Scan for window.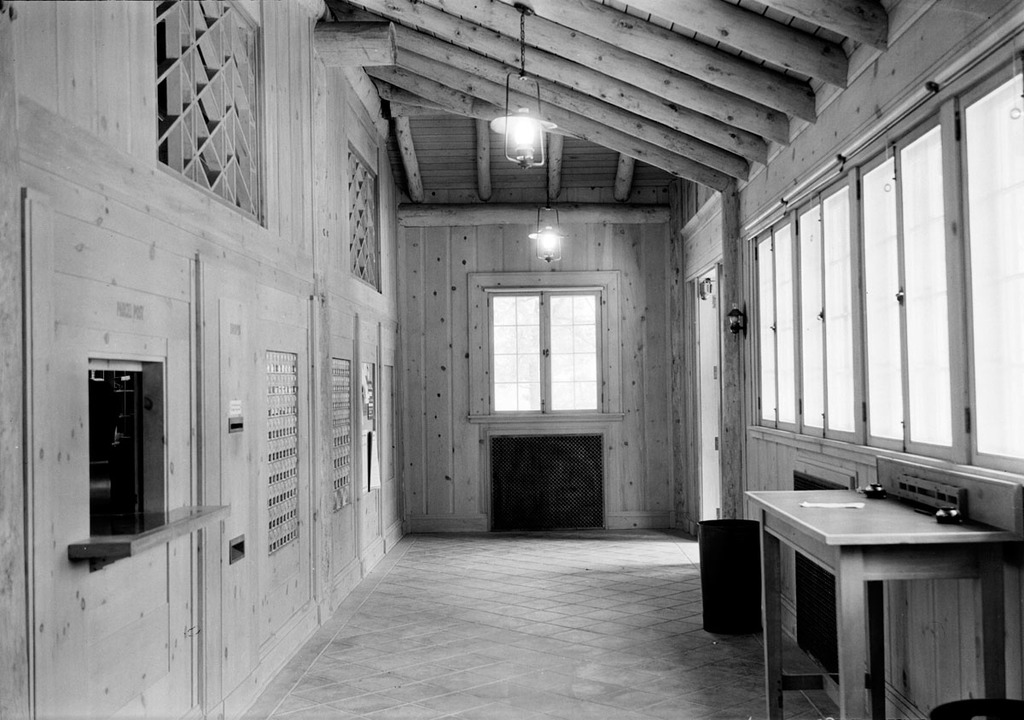
Scan result: bbox=[70, 349, 232, 571].
